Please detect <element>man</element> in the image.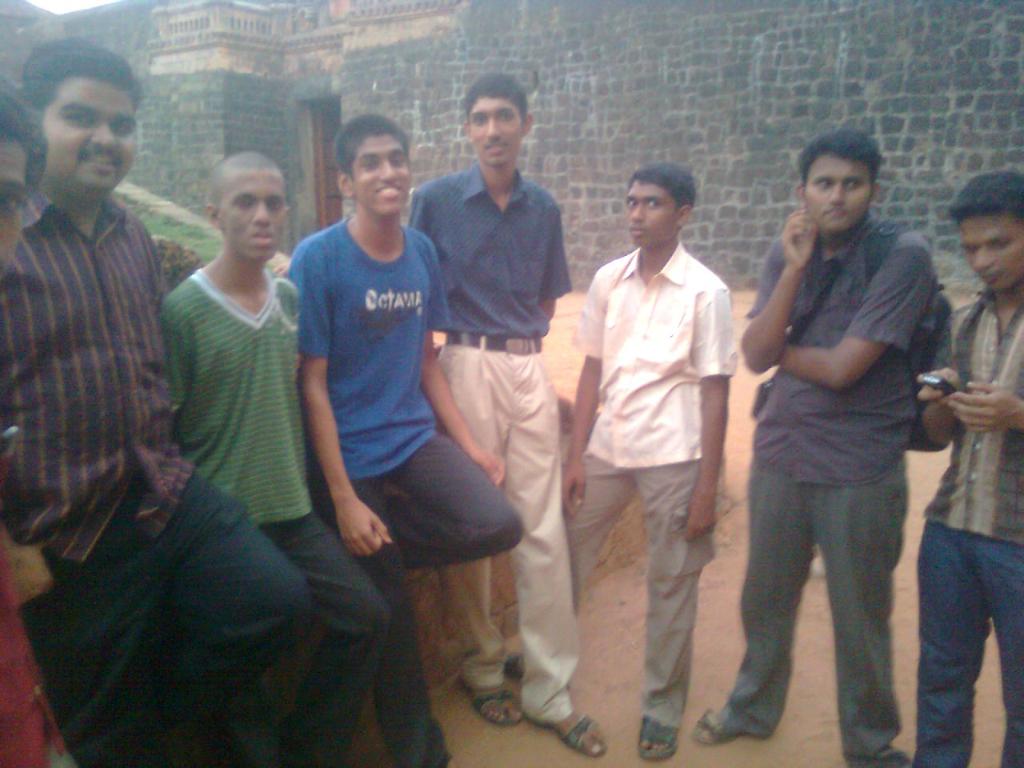
bbox=(289, 109, 521, 765).
